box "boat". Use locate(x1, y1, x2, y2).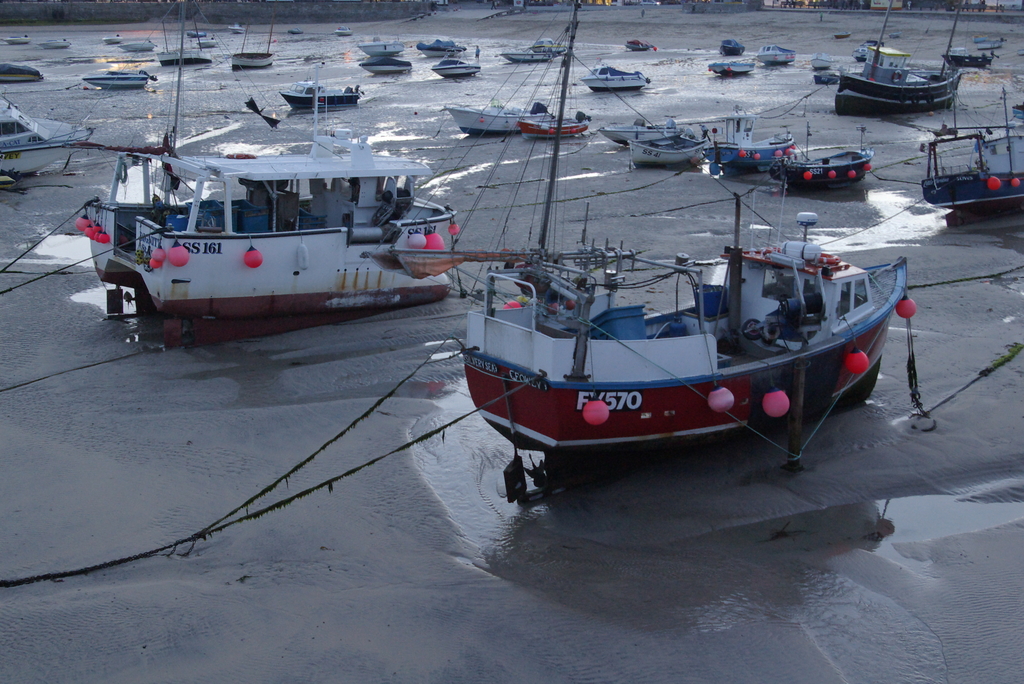
locate(719, 34, 749, 55).
